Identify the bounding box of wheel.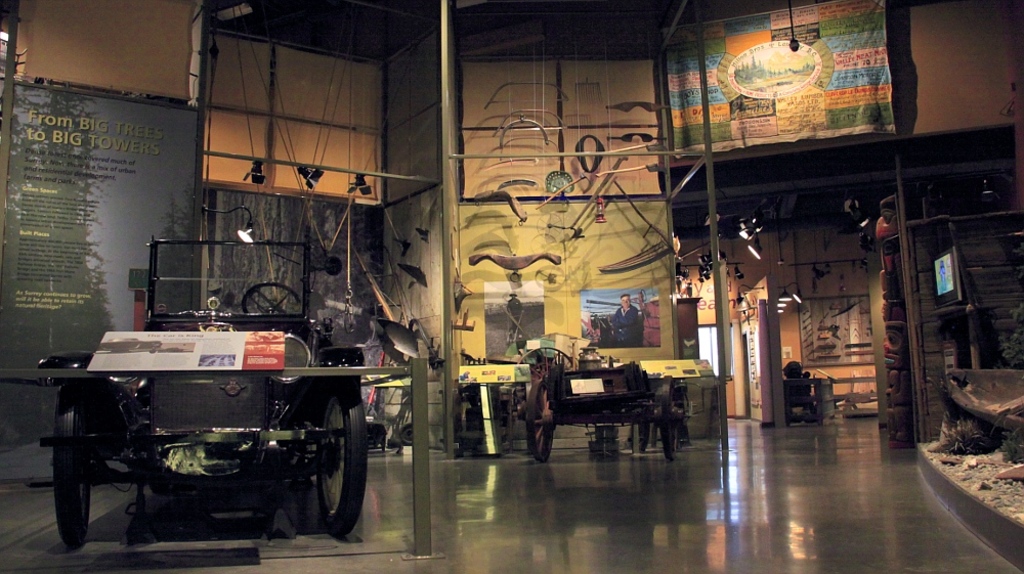
238:279:305:319.
